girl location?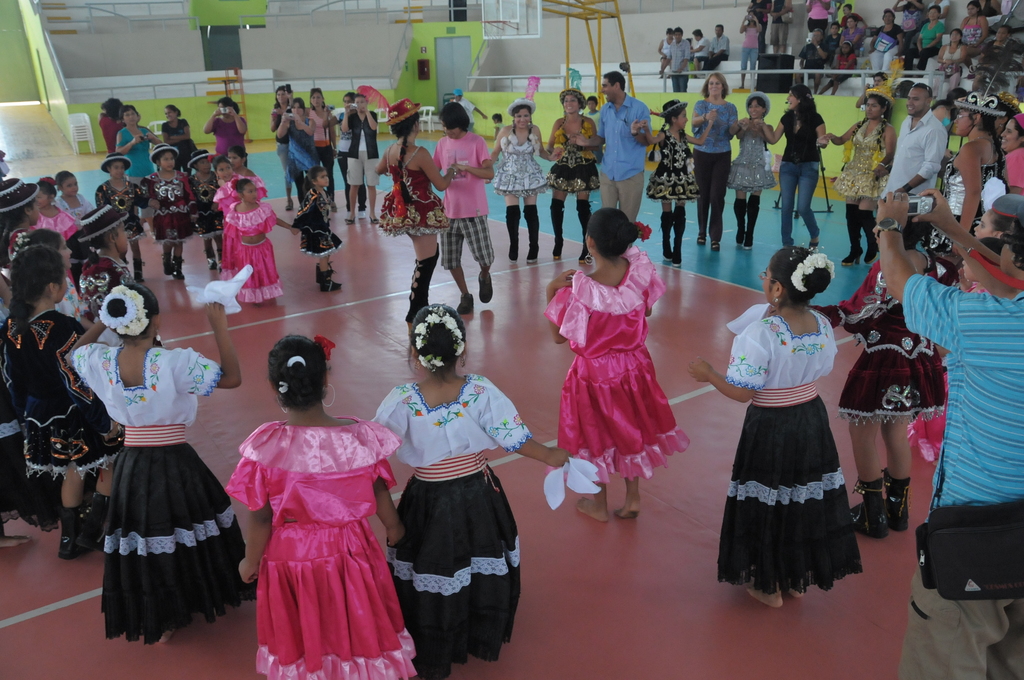
locate(0, 178, 43, 261)
